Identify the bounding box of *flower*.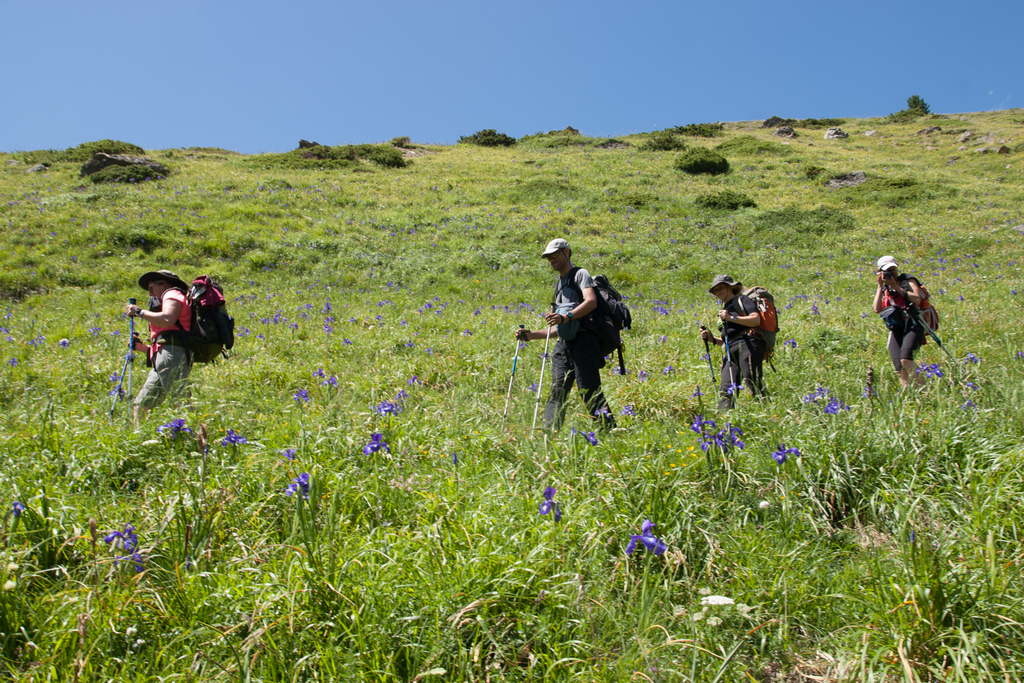
Rect(771, 441, 796, 468).
